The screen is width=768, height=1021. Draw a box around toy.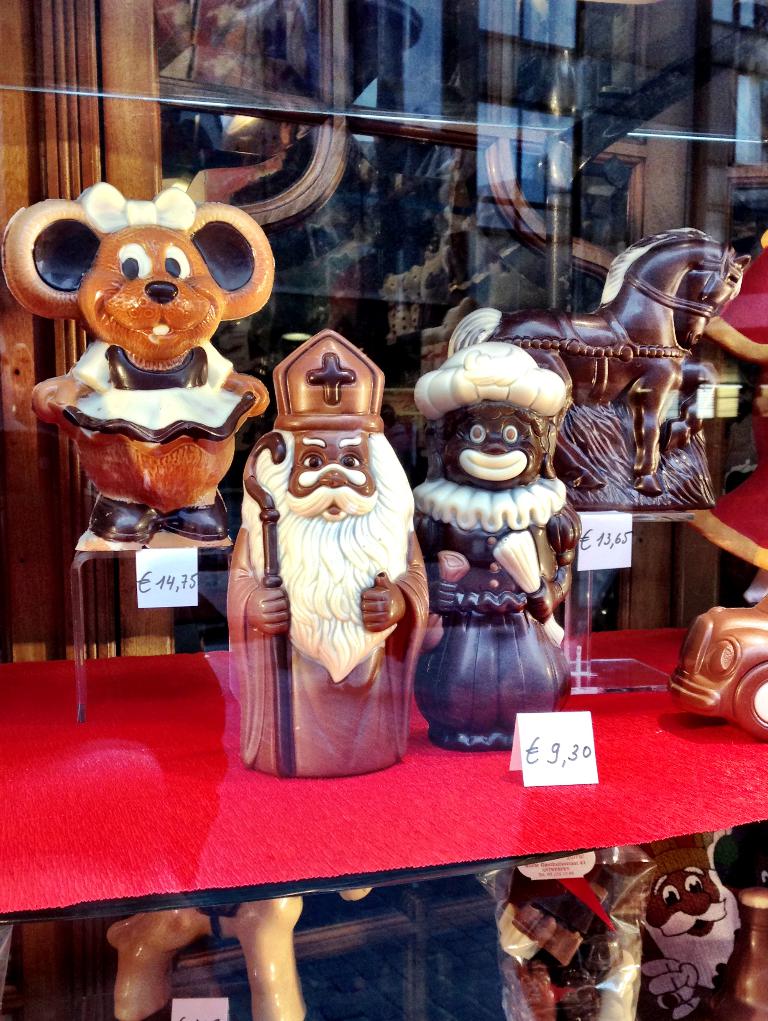
<region>382, 293, 595, 748</region>.
